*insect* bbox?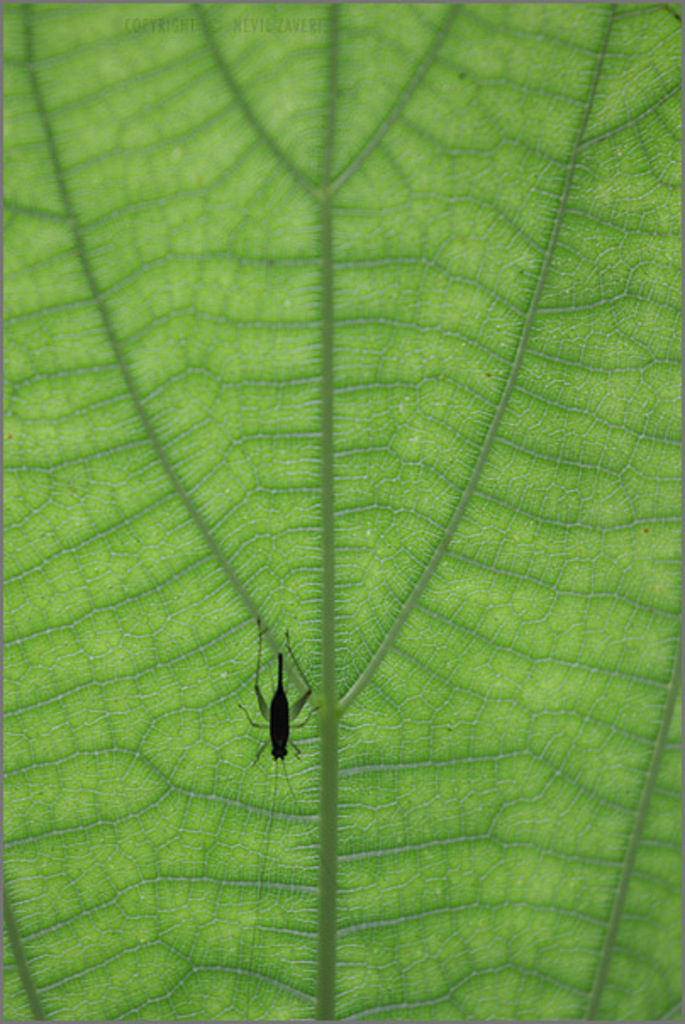
locate(237, 615, 322, 771)
